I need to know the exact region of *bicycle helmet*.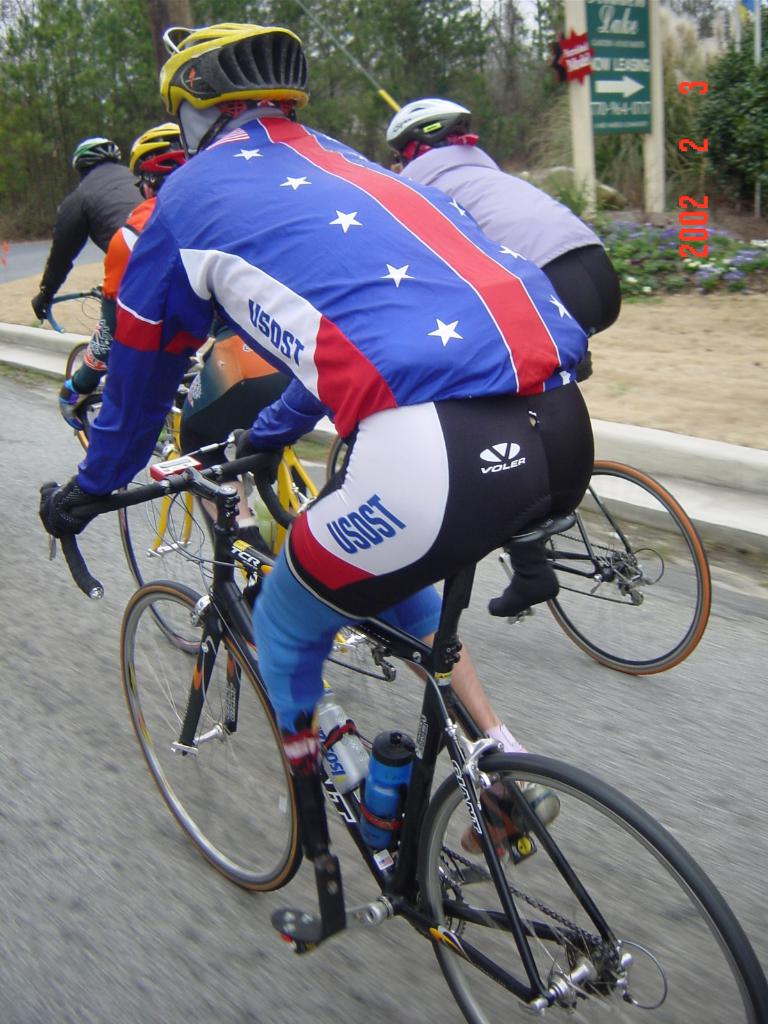
Region: 385, 90, 488, 151.
